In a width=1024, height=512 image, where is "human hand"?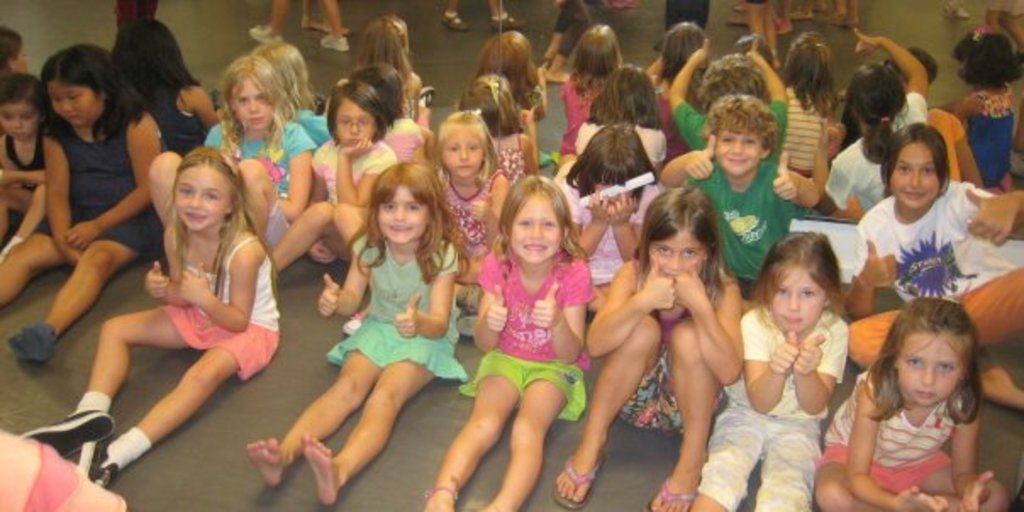
bbox=[303, 237, 337, 266].
